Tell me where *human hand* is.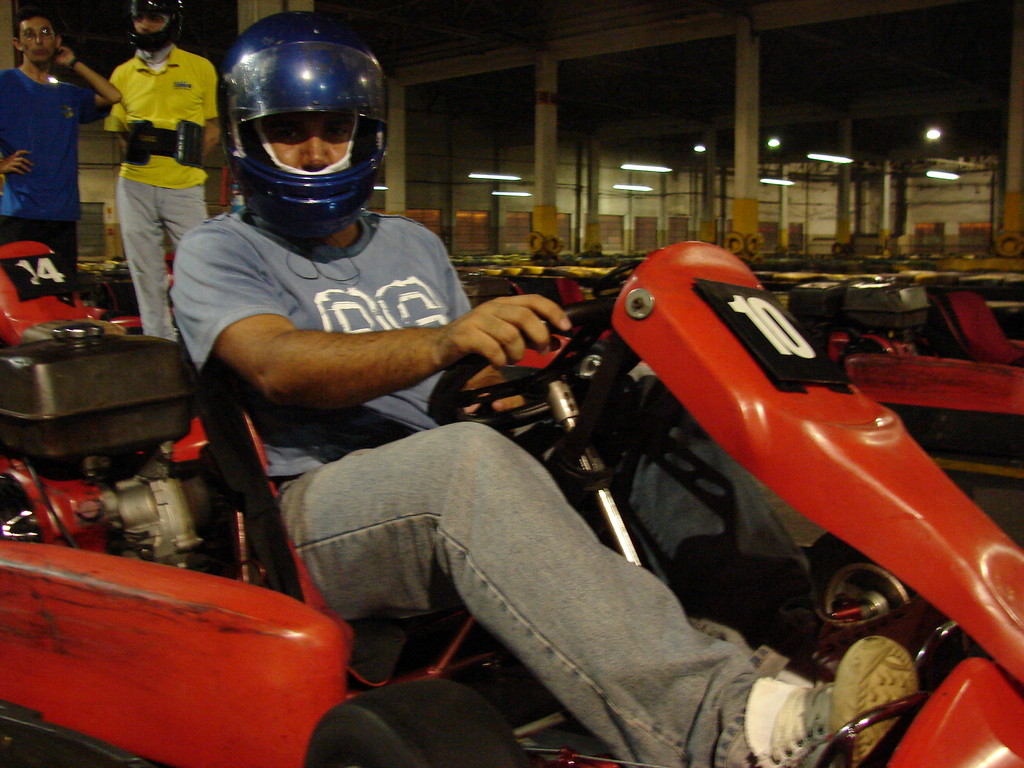
*human hand* is at bbox=[51, 46, 74, 67].
